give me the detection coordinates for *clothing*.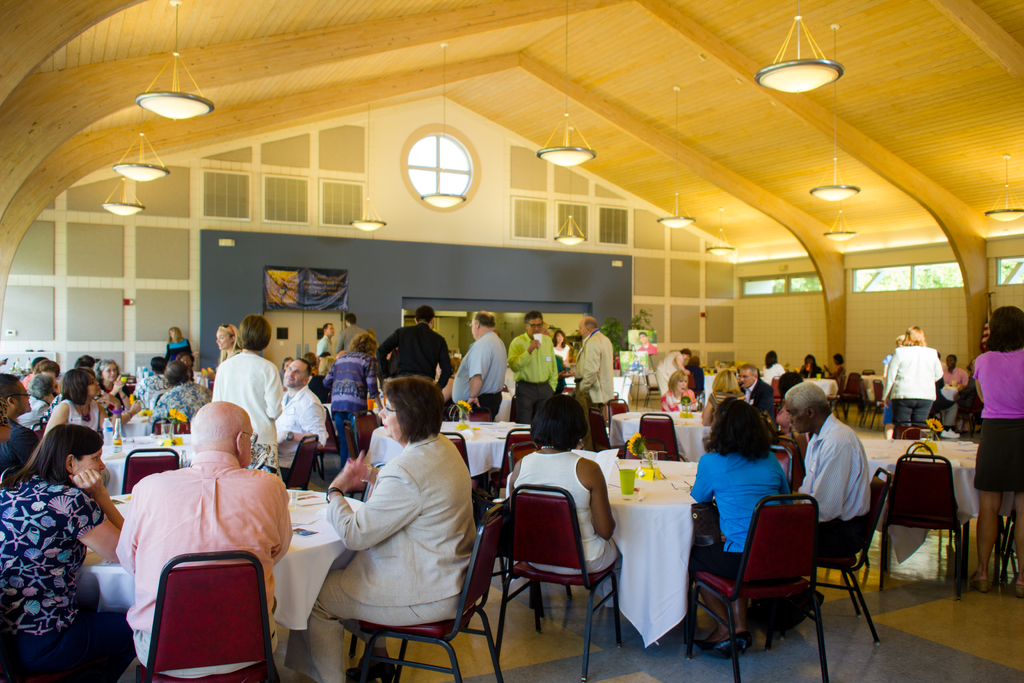
125 370 175 420.
